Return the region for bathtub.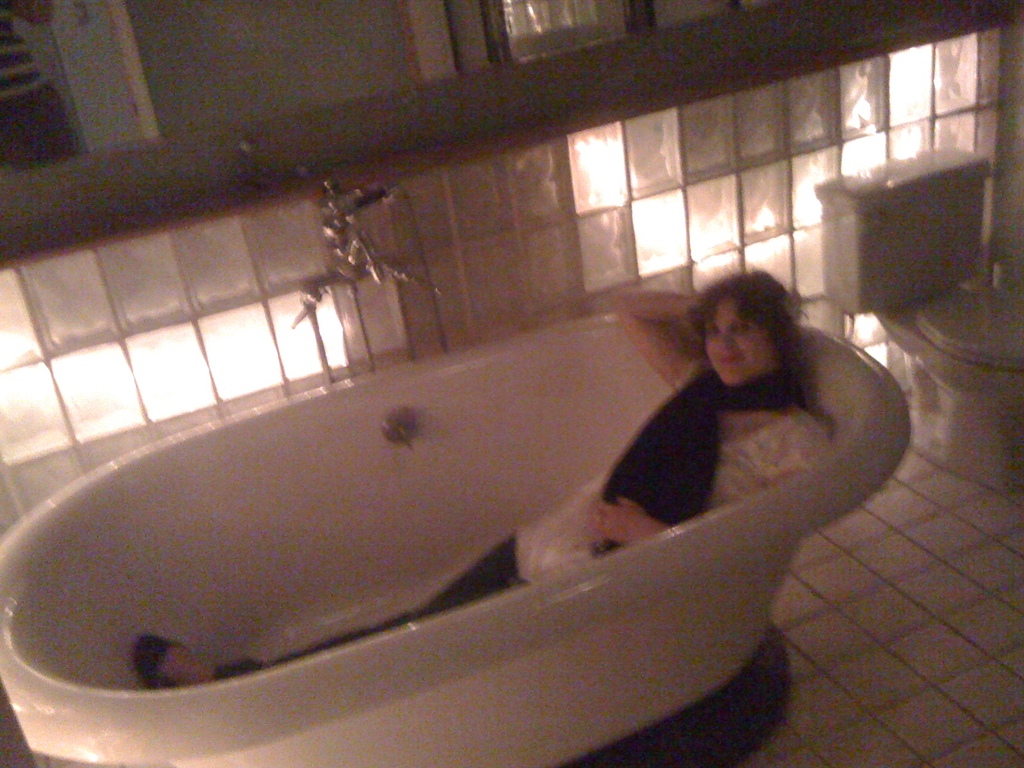
x1=0, y1=234, x2=913, y2=767.
